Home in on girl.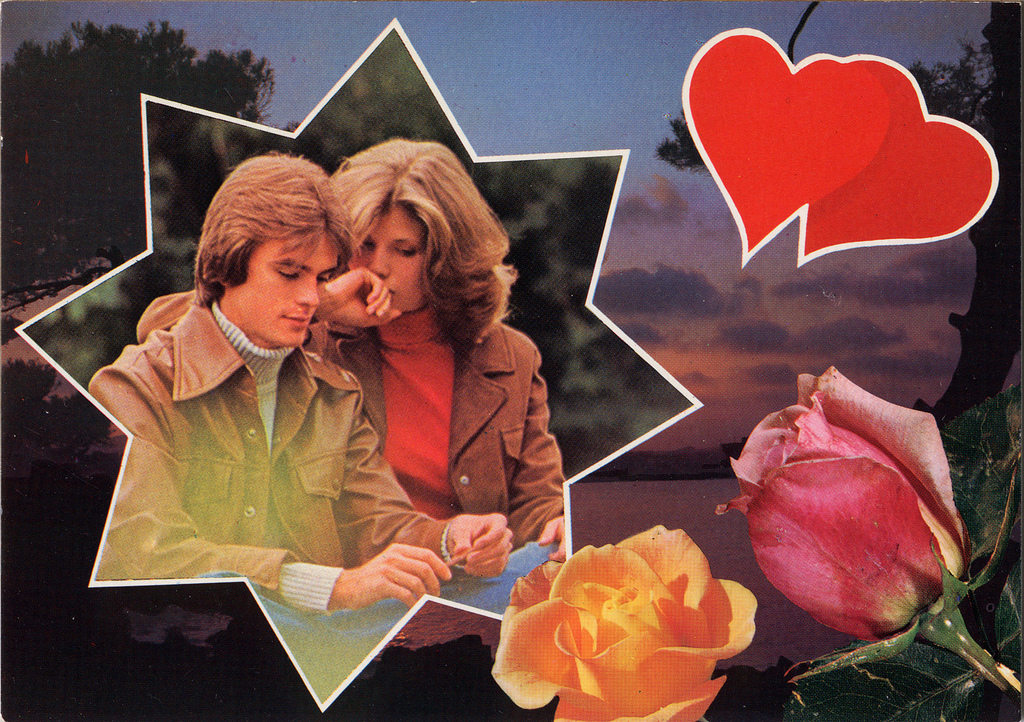
Homed in at bbox=(135, 138, 567, 614).
